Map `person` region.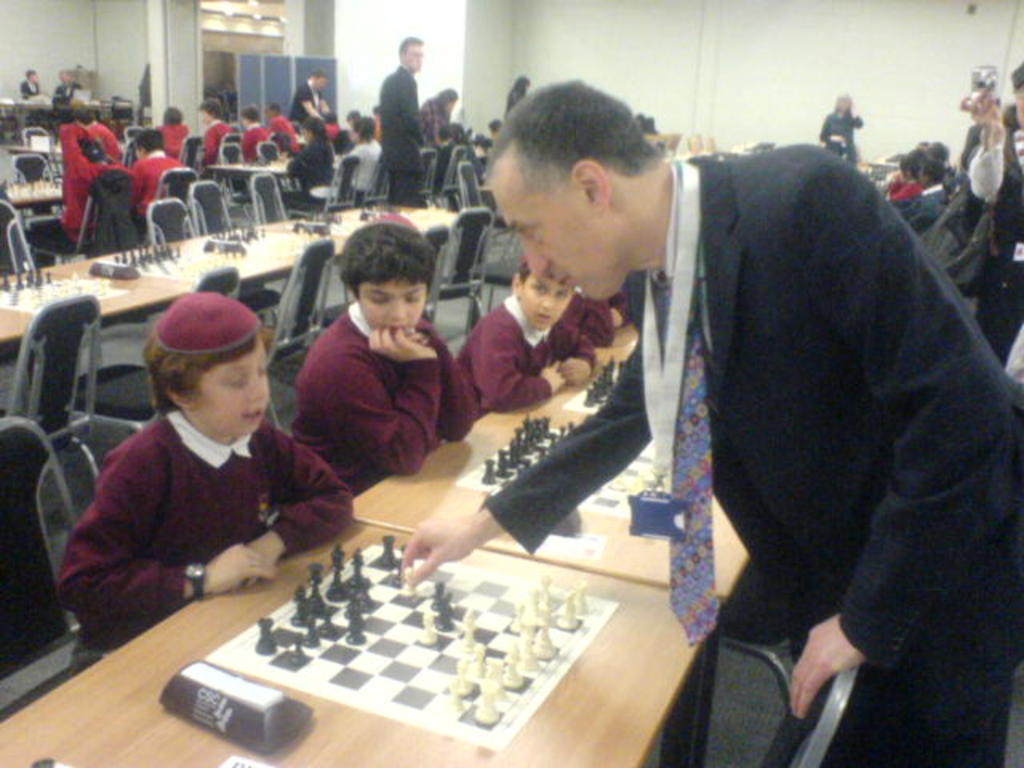
Mapped to <region>286, 222, 486, 494</region>.
